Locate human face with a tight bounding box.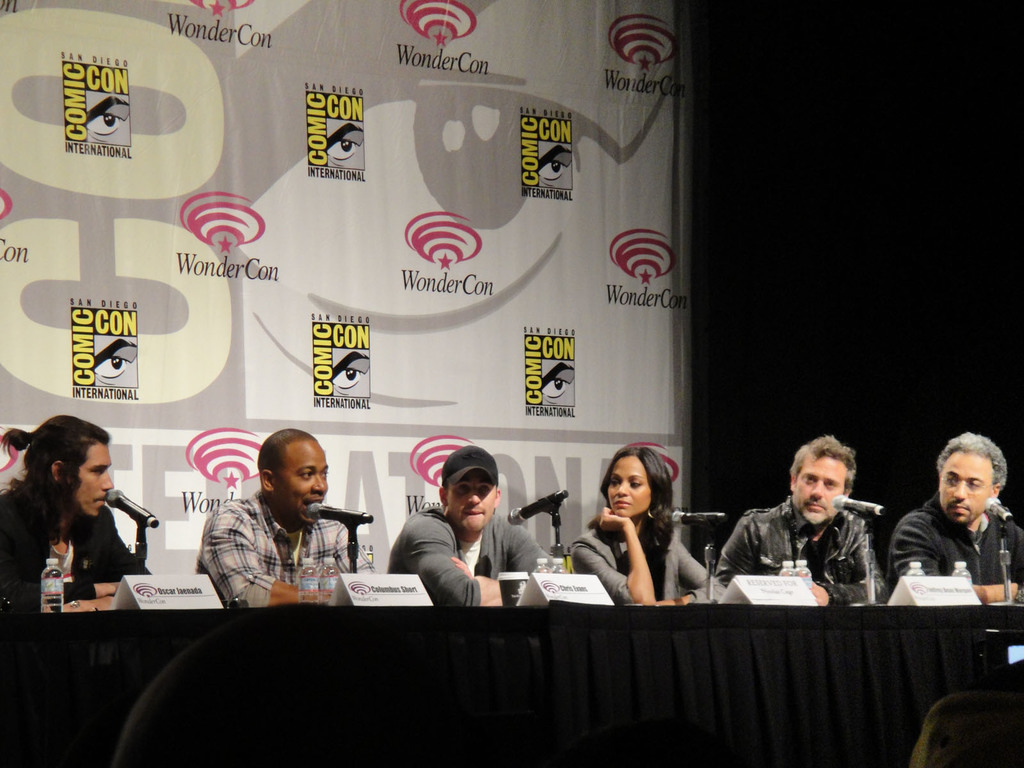
left=938, top=452, right=996, bottom=524.
